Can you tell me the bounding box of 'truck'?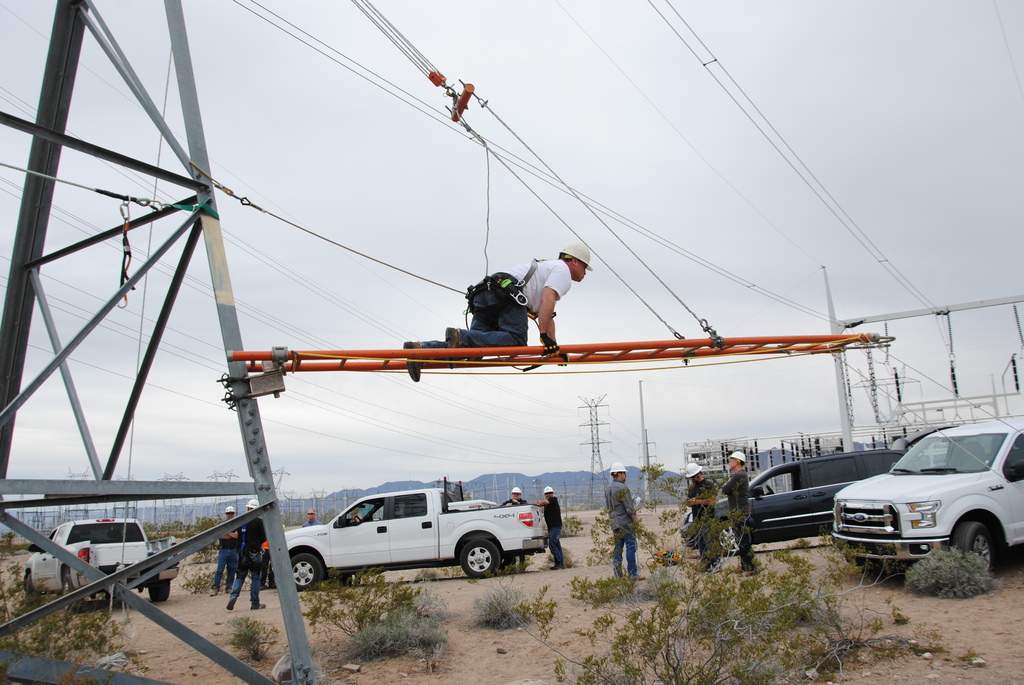
x1=20 y1=514 x2=184 y2=620.
